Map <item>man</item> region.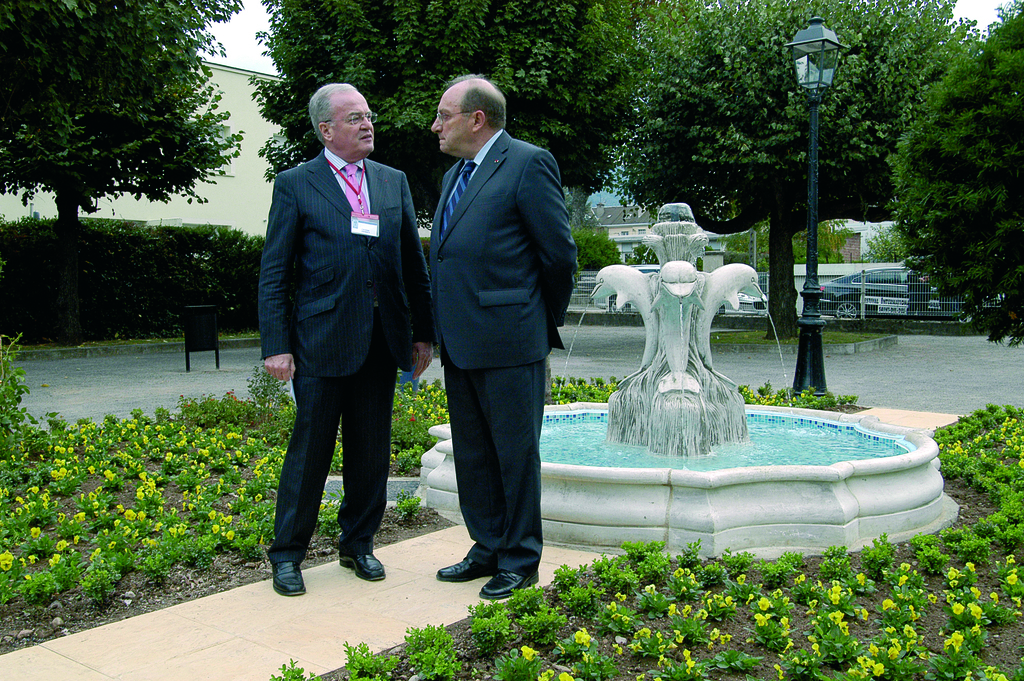
Mapped to {"left": 429, "top": 69, "right": 580, "bottom": 603}.
